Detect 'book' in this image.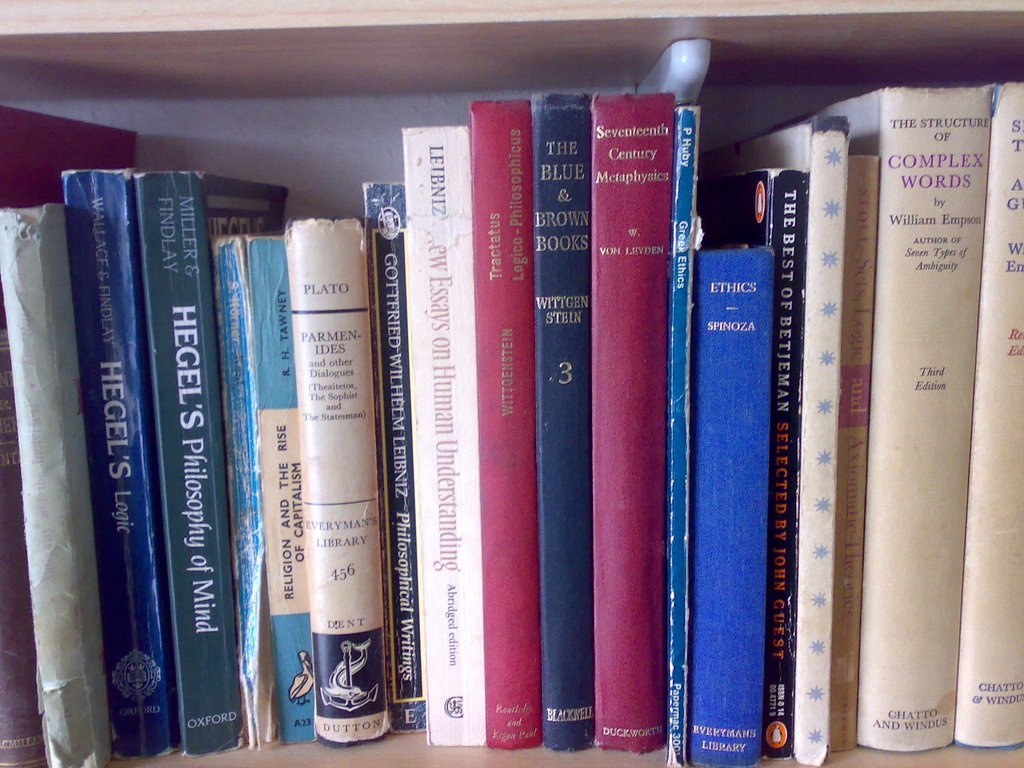
Detection: Rect(805, 86, 985, 754).
